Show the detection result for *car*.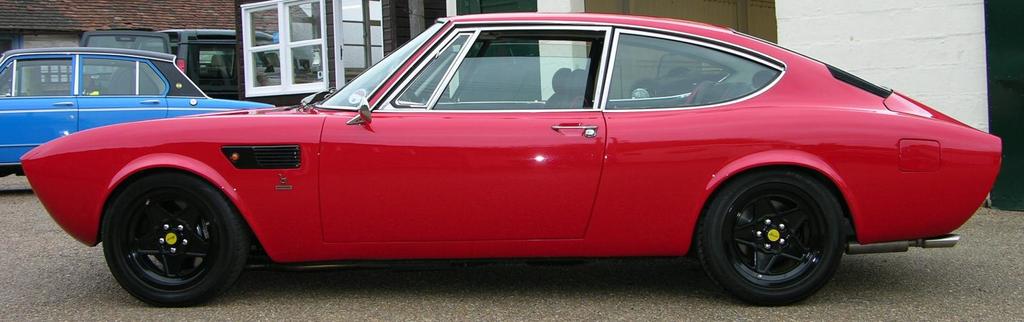
x1=77 y1=31 x2=346 y2=108.
